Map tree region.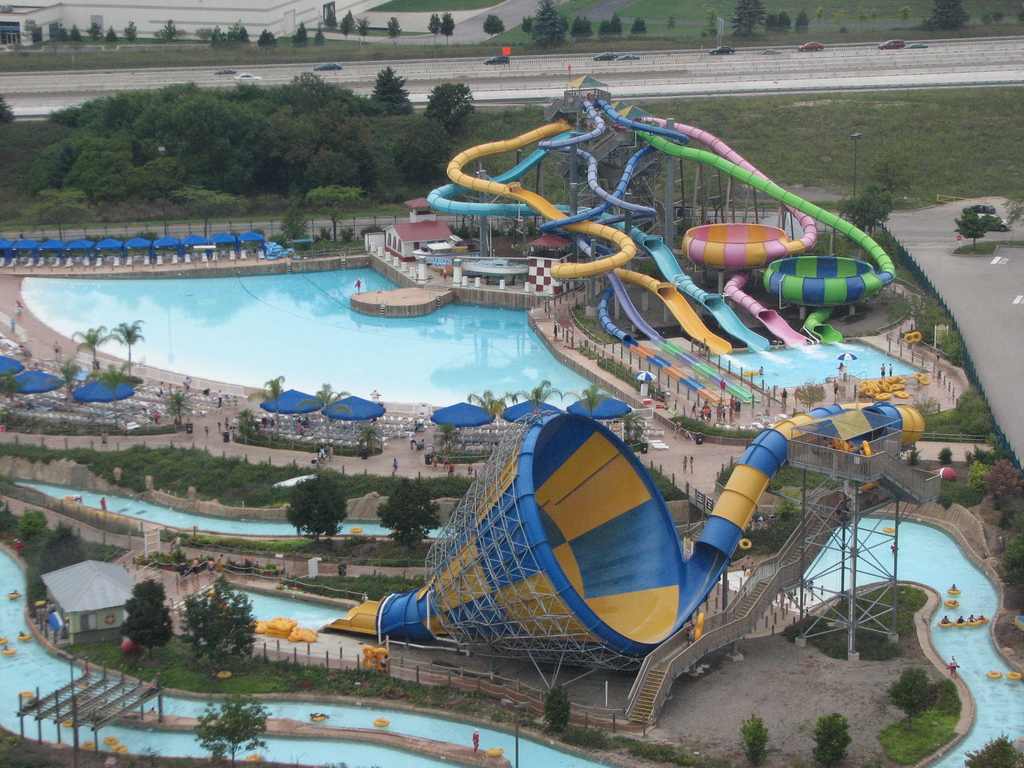
Mapped to BBox(365, 69, 409, 104).
